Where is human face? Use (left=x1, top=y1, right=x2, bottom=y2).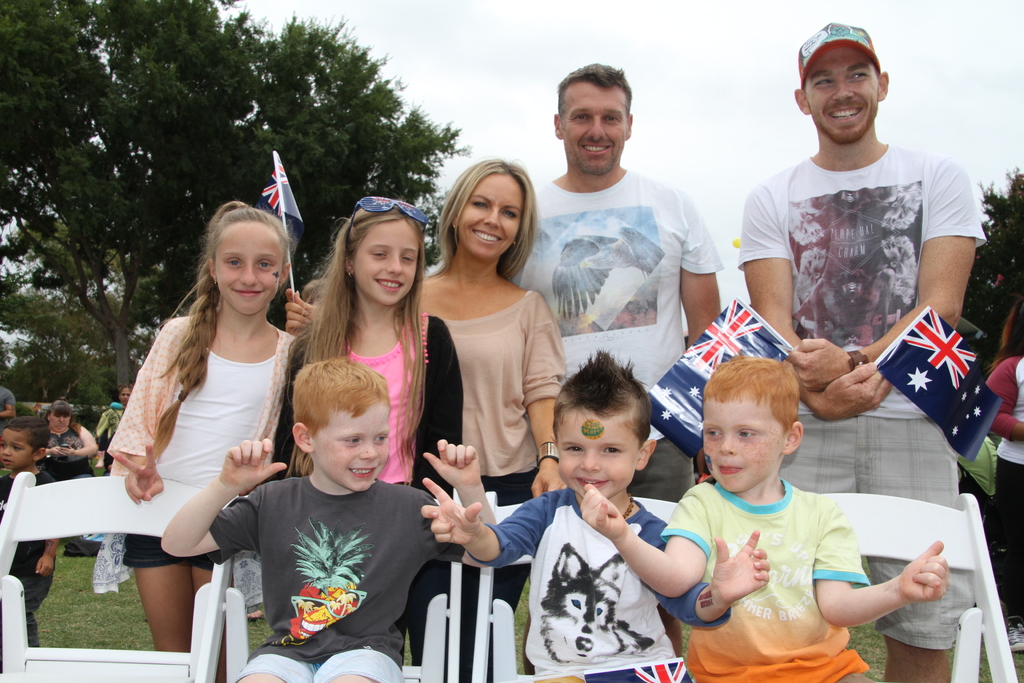
(left=806, top=48, right=877, bottom=138).
